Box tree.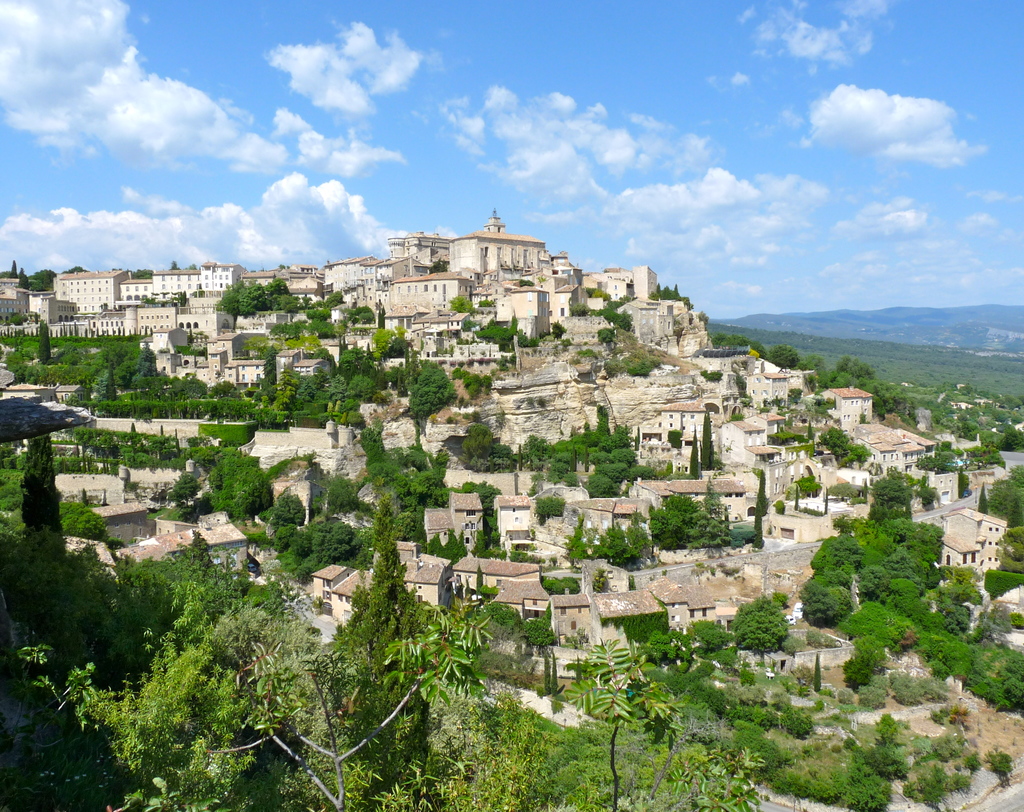
locate(17, 433, 62, 535).
